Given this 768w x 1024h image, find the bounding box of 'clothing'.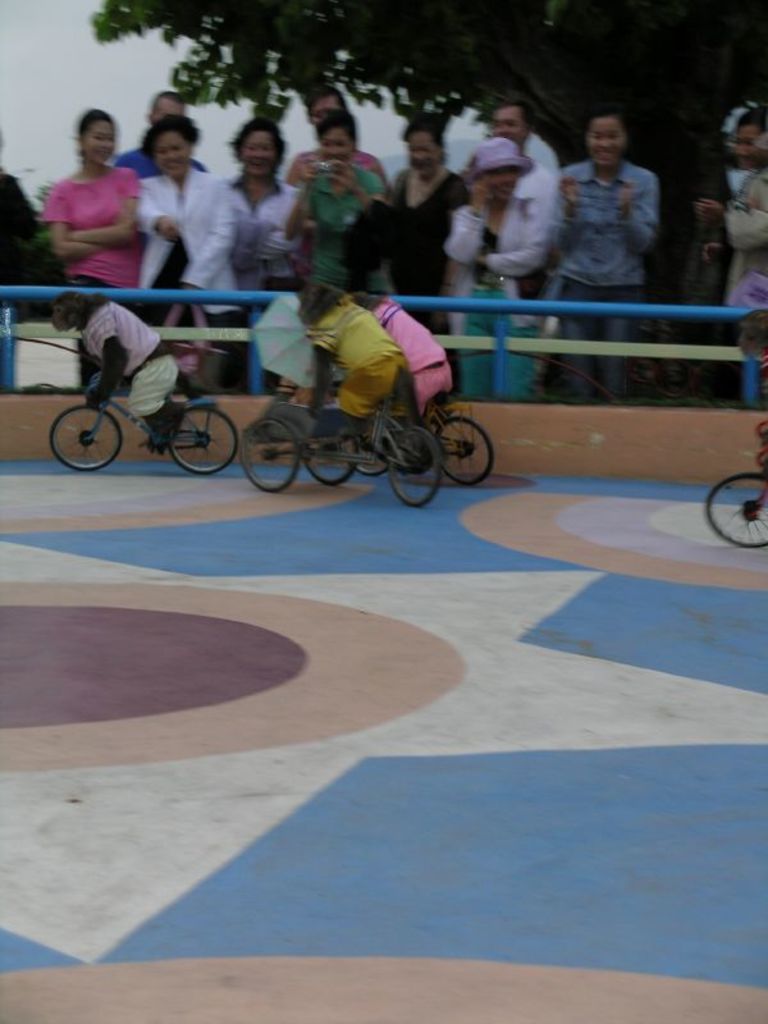
box(297, 163, 390, 312).
